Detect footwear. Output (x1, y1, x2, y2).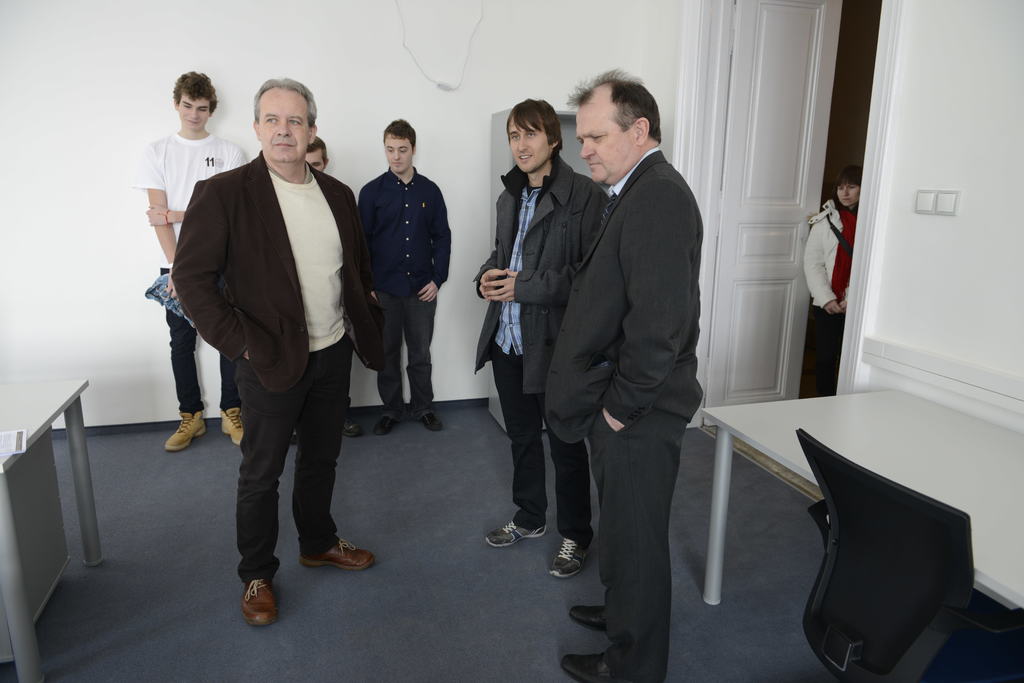
(220, 405, 242, 444).
